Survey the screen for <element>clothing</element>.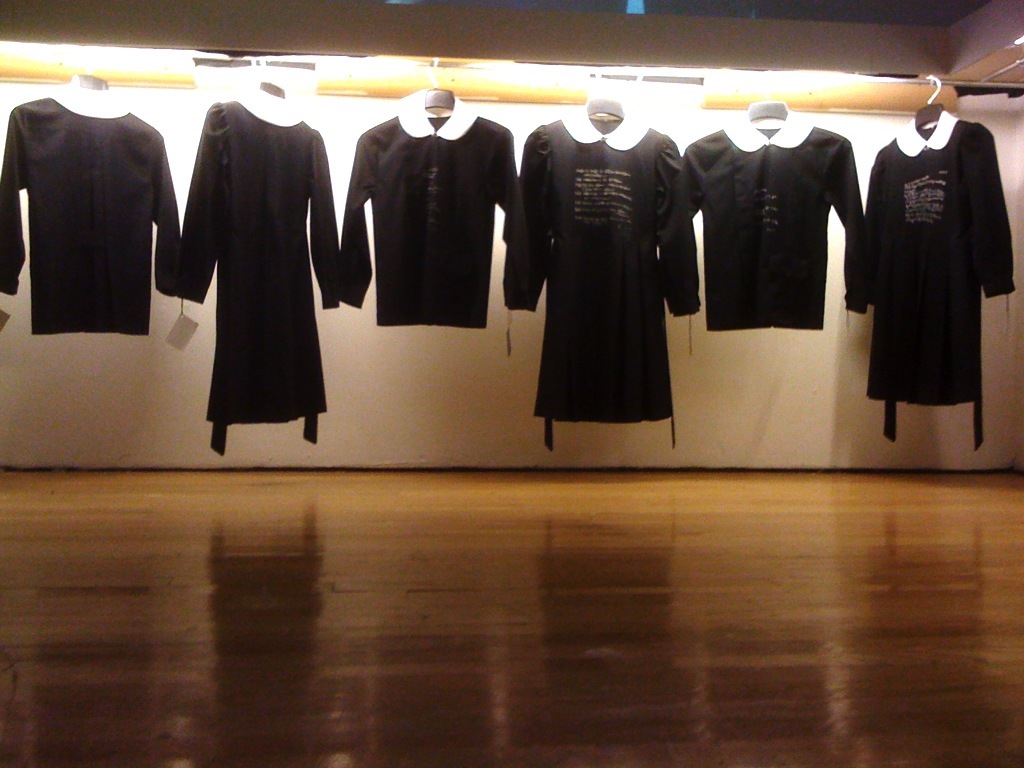
Survey found: bbox(862, 136, 1023, 410).
